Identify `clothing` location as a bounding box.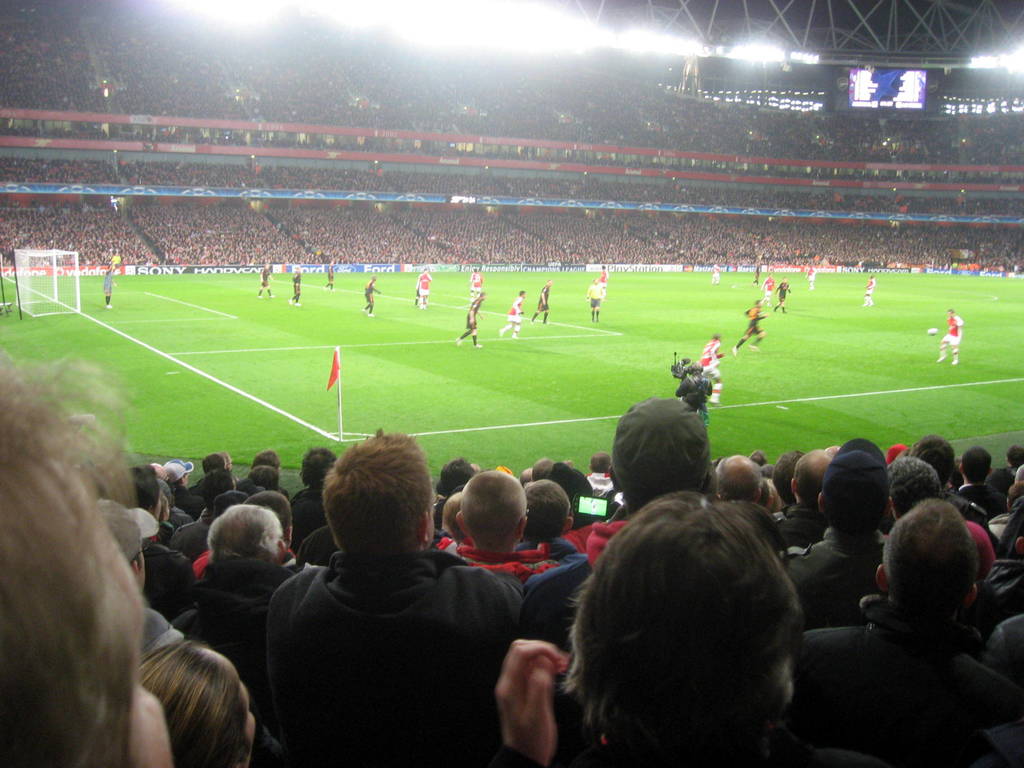
bbox=(142, 541, 190, 621).
